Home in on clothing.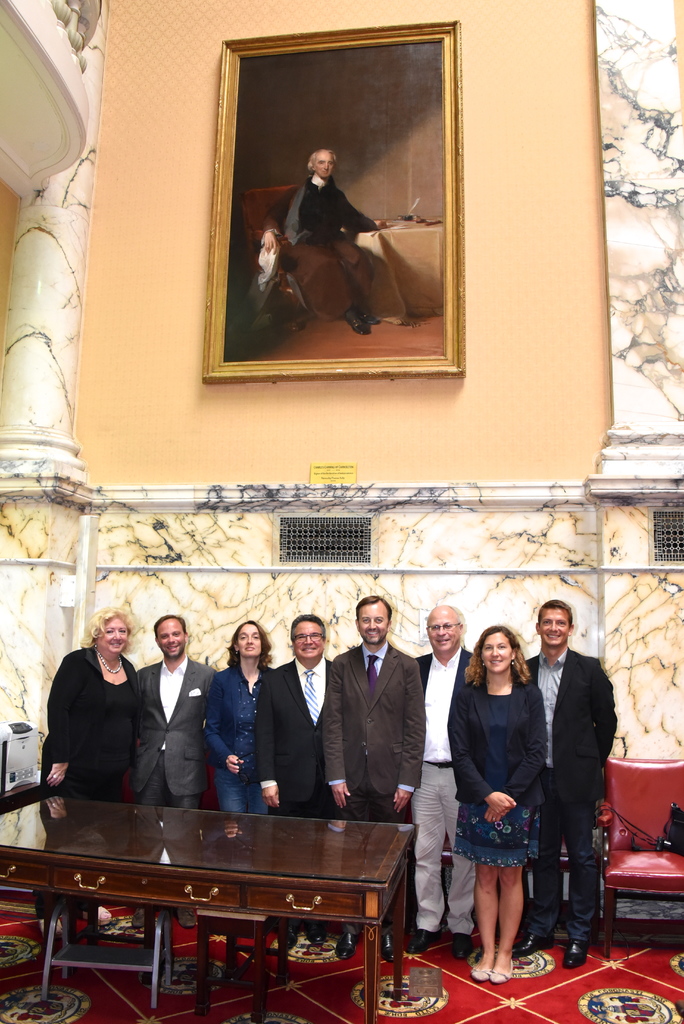
Homed in at region(47, 644, 145, 802).
